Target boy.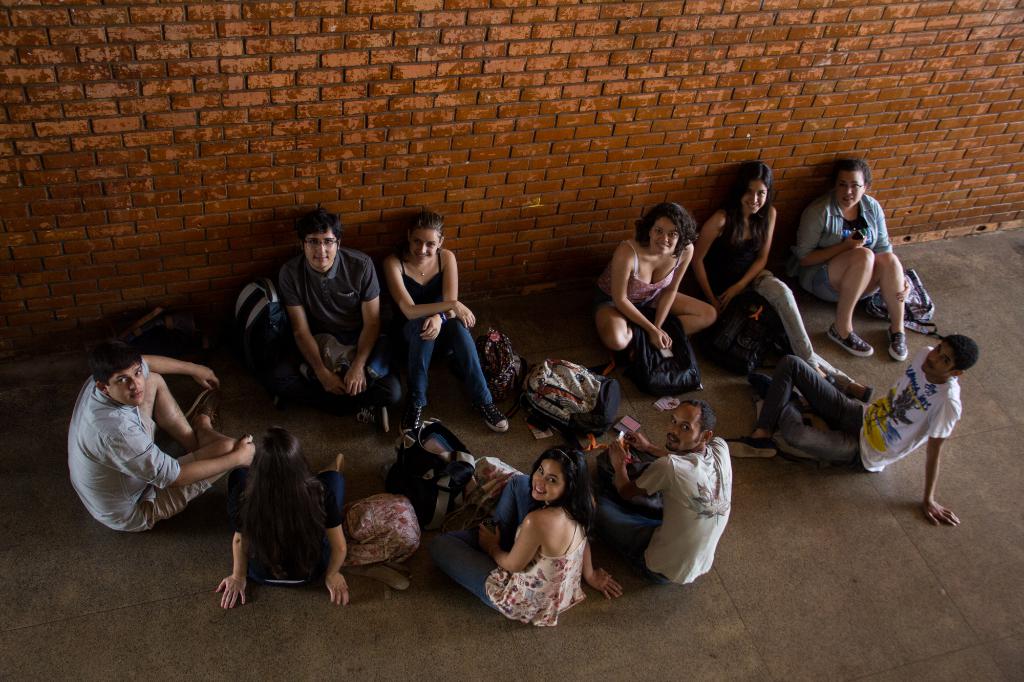
Target region: [590,397,735,586].
